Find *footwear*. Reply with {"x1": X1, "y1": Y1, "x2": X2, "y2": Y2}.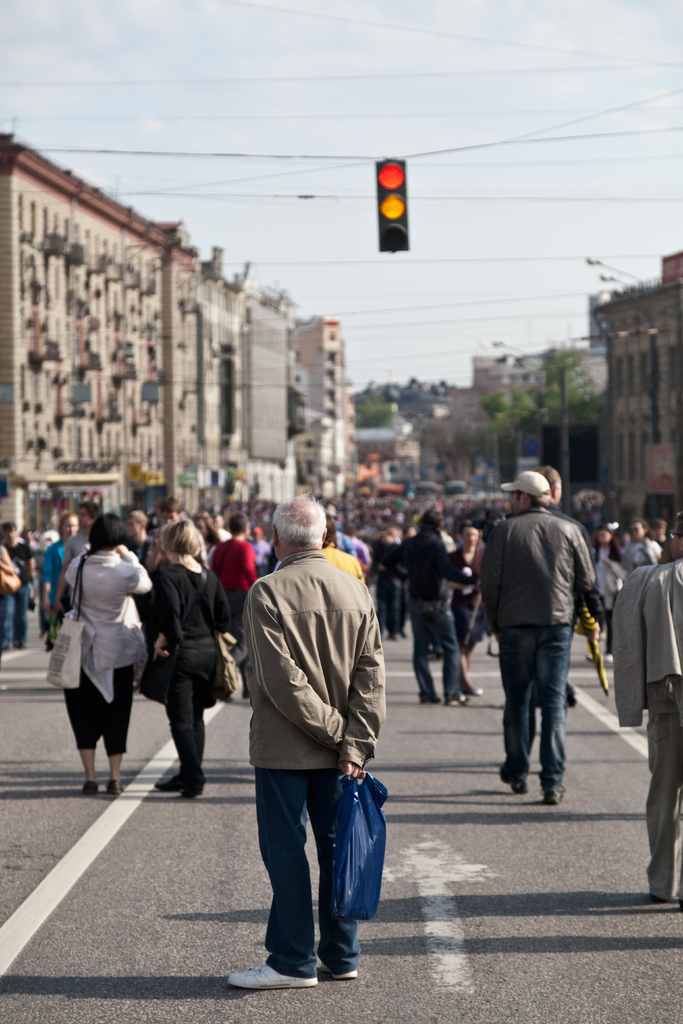
{"x1": 107, "y1": 774, "x2": 131, "y2": 798}.
